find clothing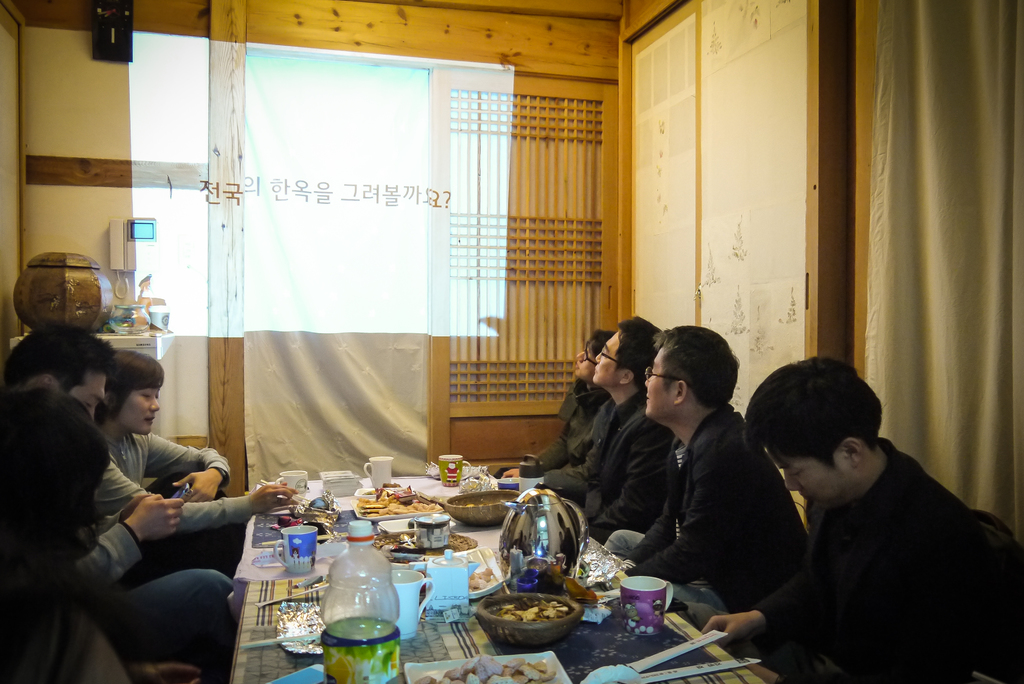
box(604, 402, 807, 612)
